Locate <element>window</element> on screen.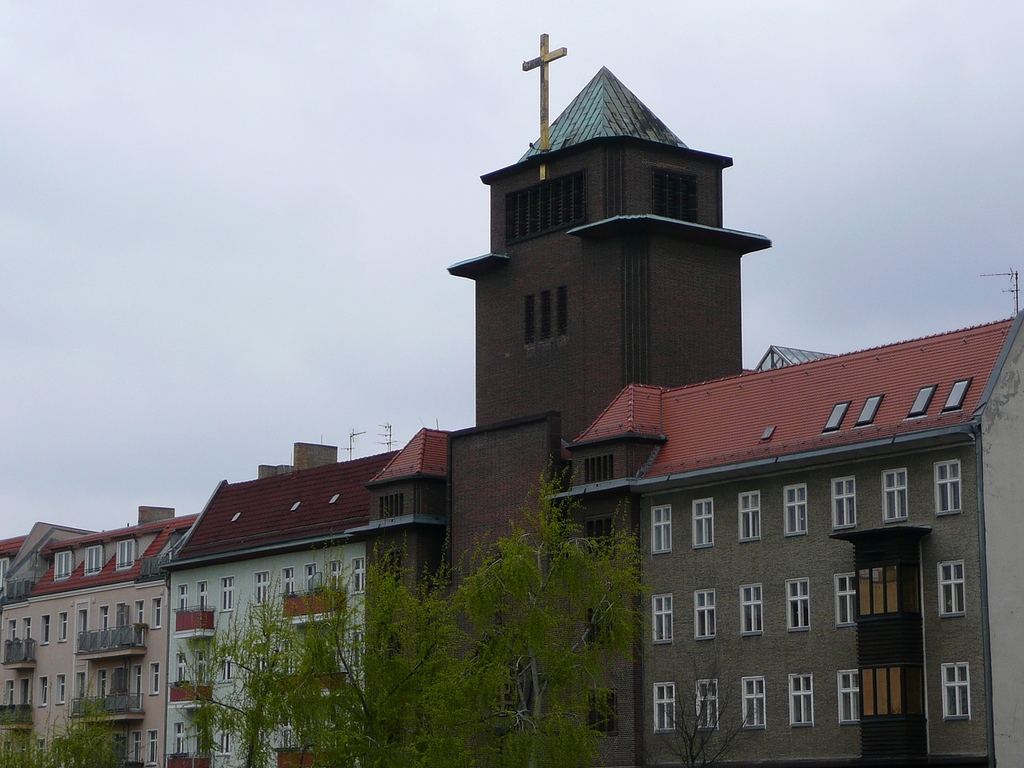
On screen at <bbox>861, 565, 896, 618</bbox>.
